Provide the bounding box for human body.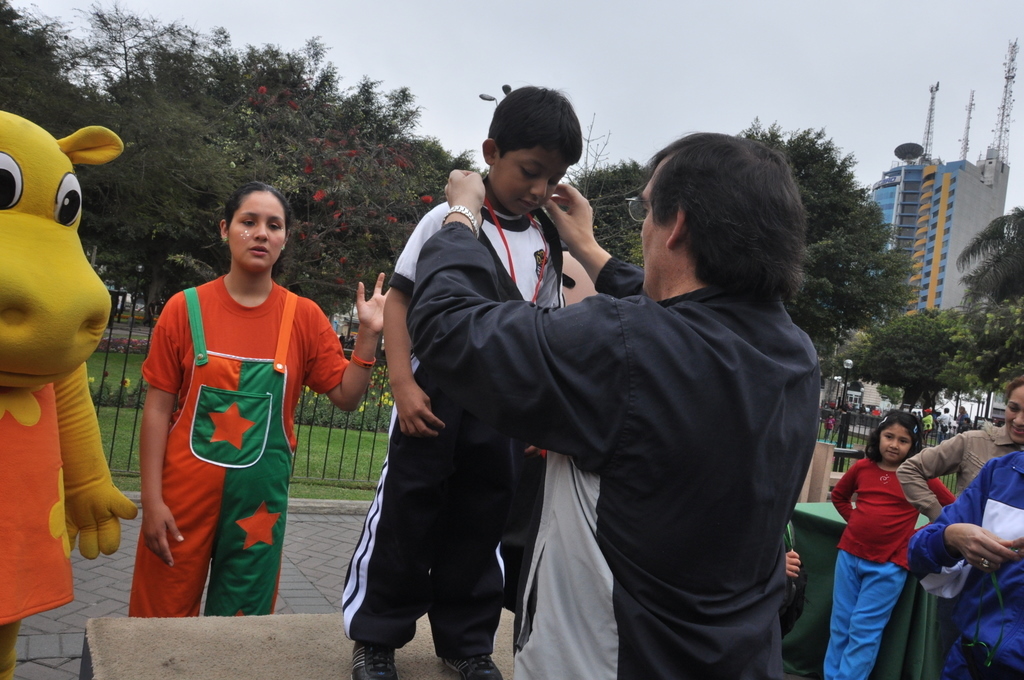
bbox=(125, 182, 387, 613).
